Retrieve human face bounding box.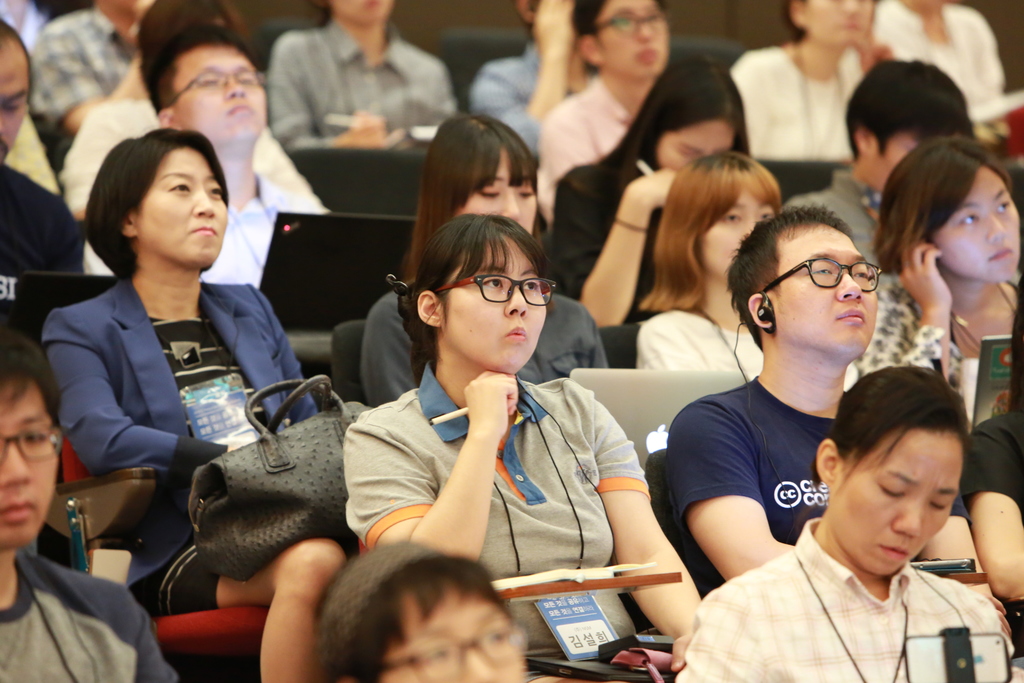
Bounding box: (865, 131, 922, 188).
